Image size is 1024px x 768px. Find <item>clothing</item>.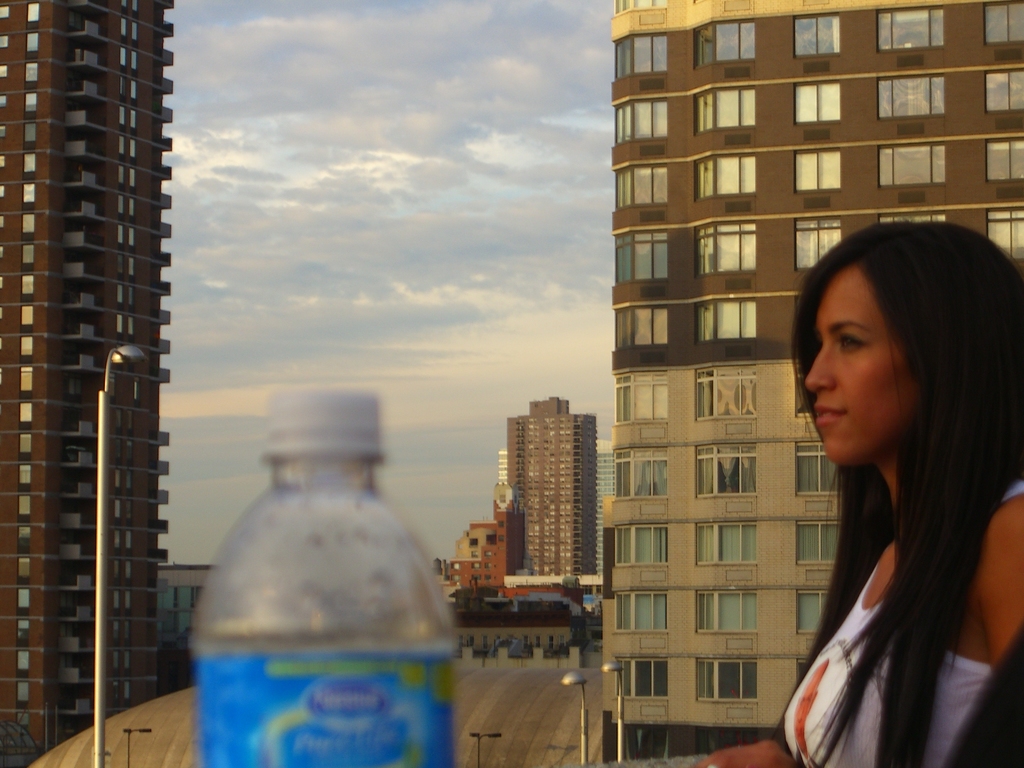
[780,476,1023,767].
